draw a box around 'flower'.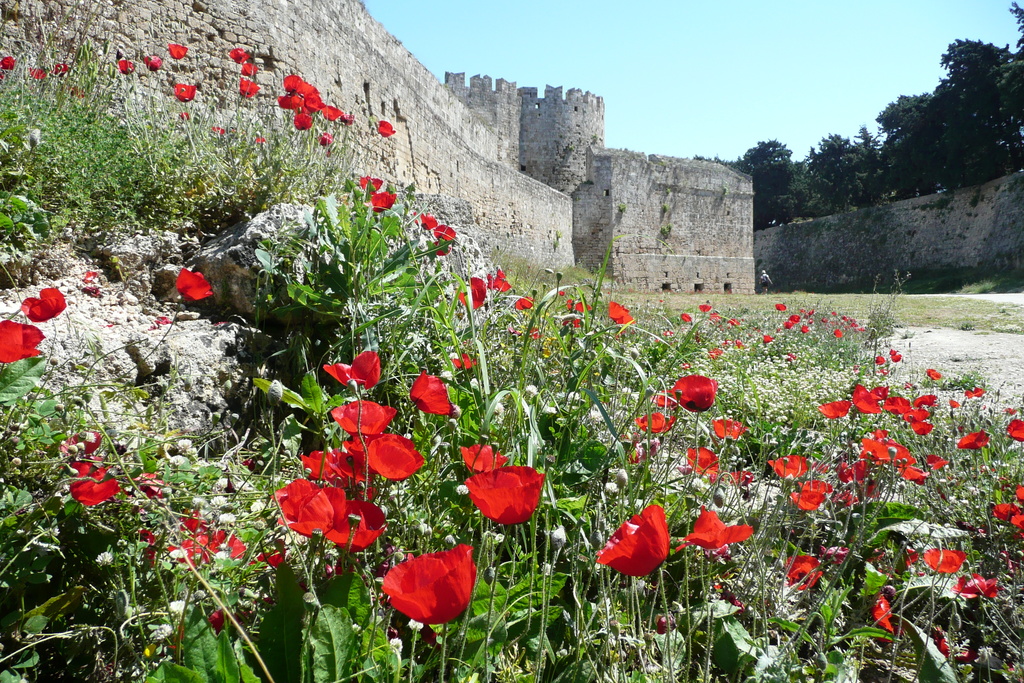
Rect(766, 457, 822, 480).
